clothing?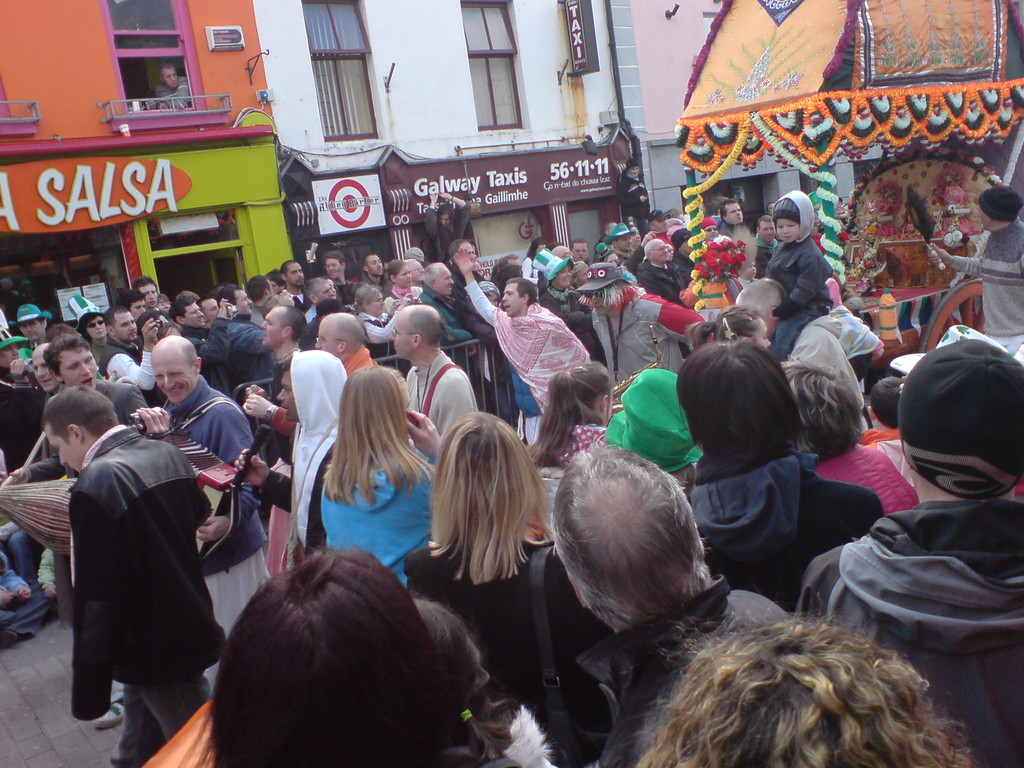
353,304,390,349
